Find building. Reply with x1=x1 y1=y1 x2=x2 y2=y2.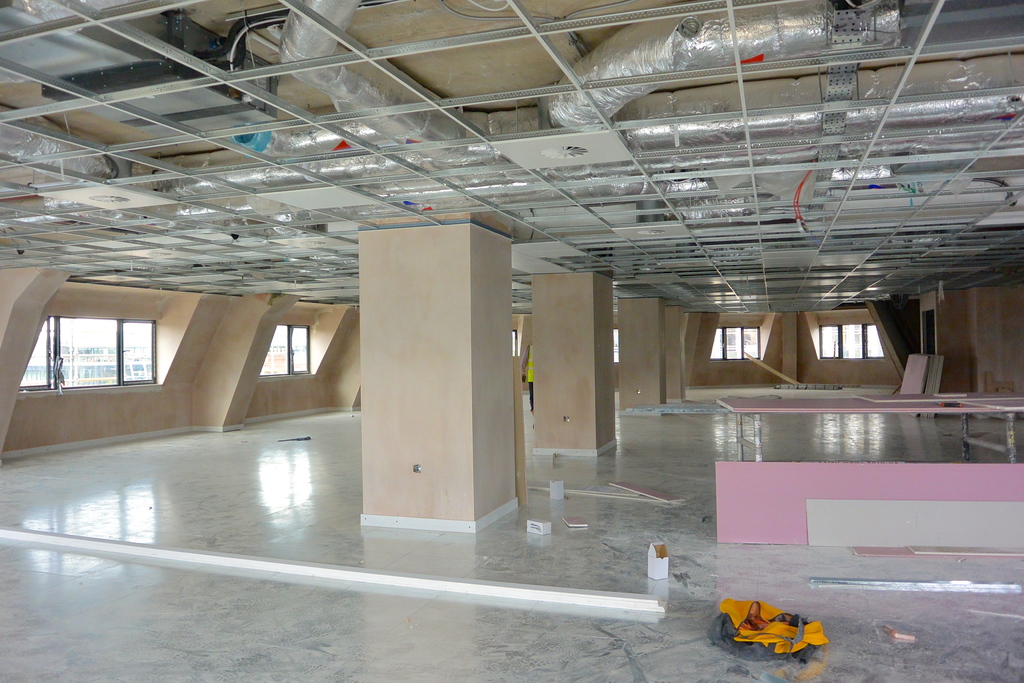
x1=0 y1=0 x2=1023 y2=682.
